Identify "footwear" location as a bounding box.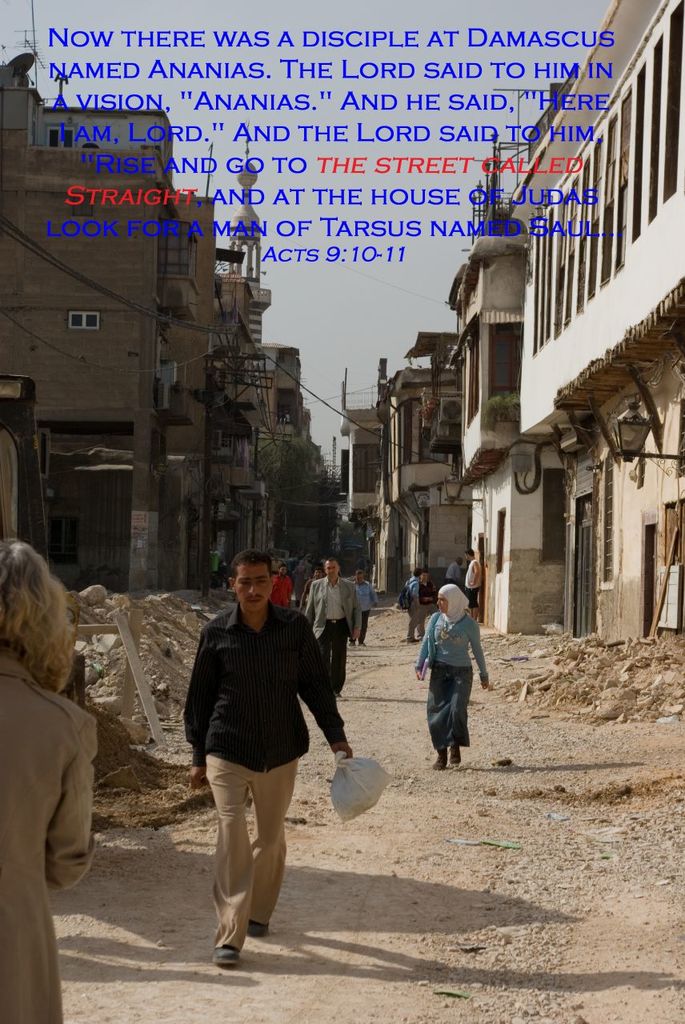
detection(211, 946, 238, 967).
